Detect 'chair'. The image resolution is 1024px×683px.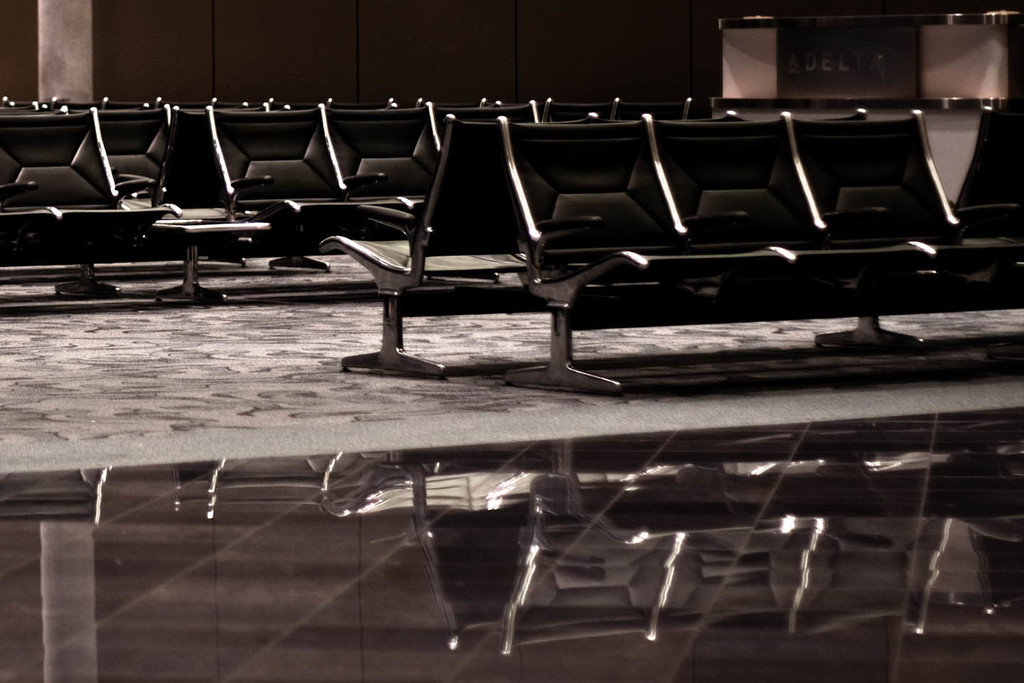
bbox=(0, 171, 53, 231).
